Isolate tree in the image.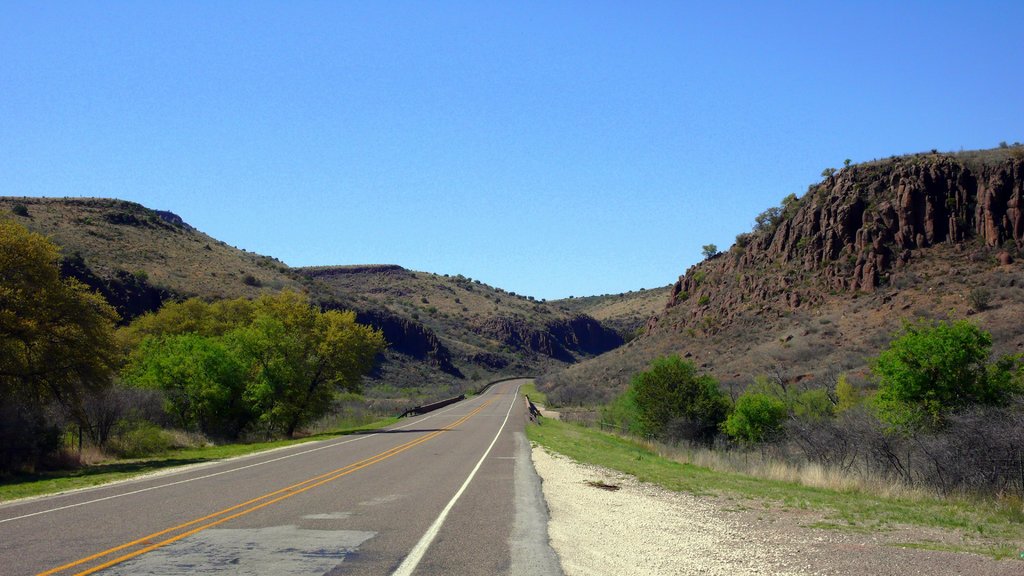
Isolated region: rect(421, 298, 428, 301).
